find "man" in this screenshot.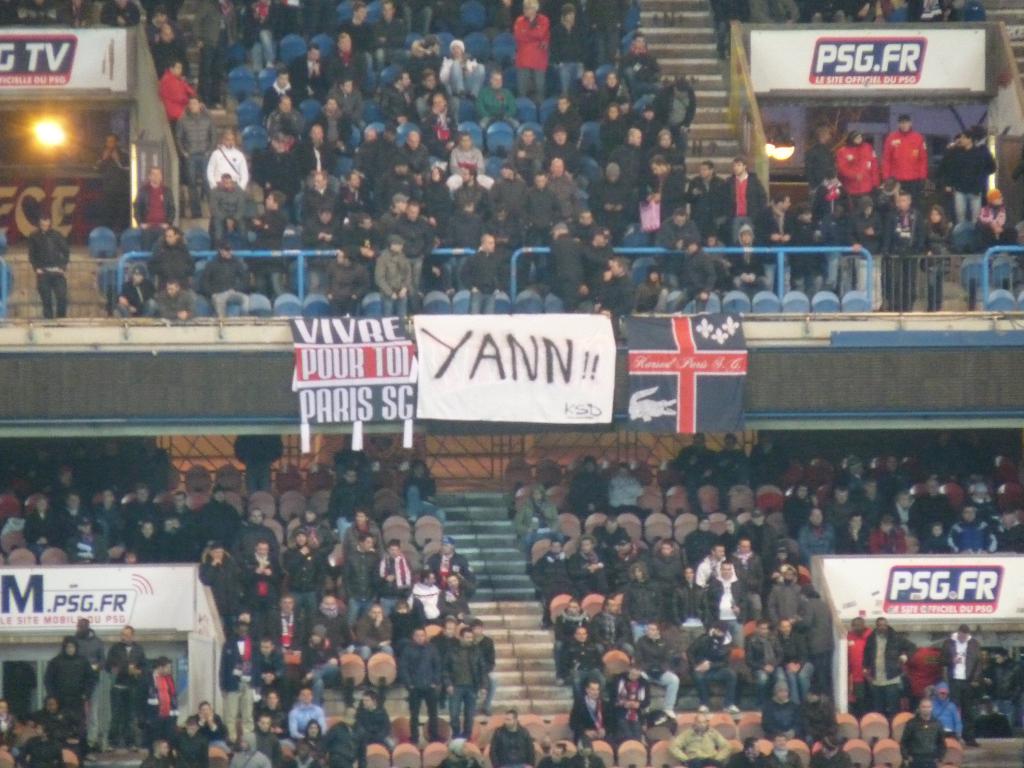
The bounding box for "man" is 172:93:219:216.
